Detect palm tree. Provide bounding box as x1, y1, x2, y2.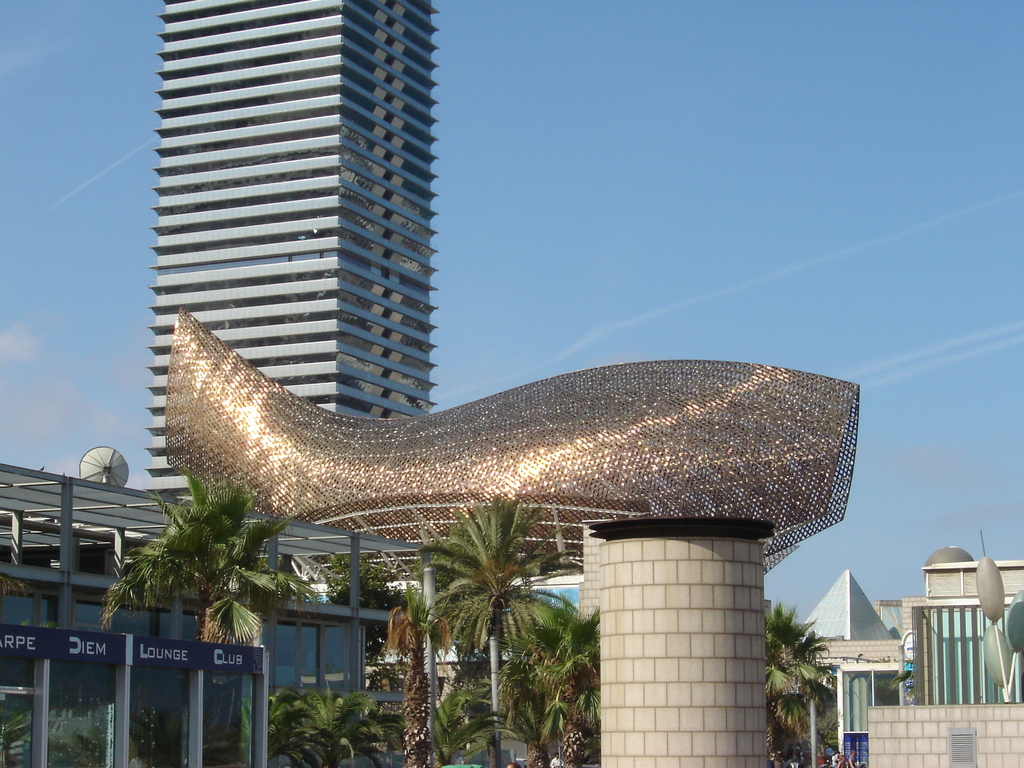
408, 647, 536, 764.
